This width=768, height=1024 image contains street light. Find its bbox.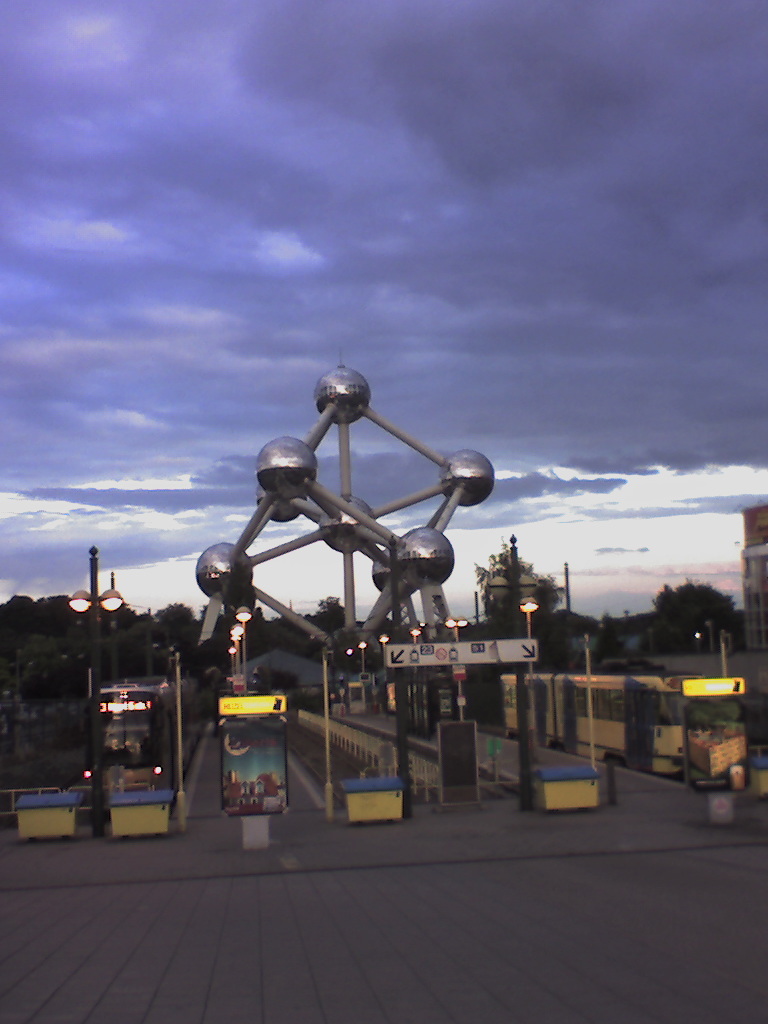
pyautogui.locateOnScreen(444, 619, 474, 718).
